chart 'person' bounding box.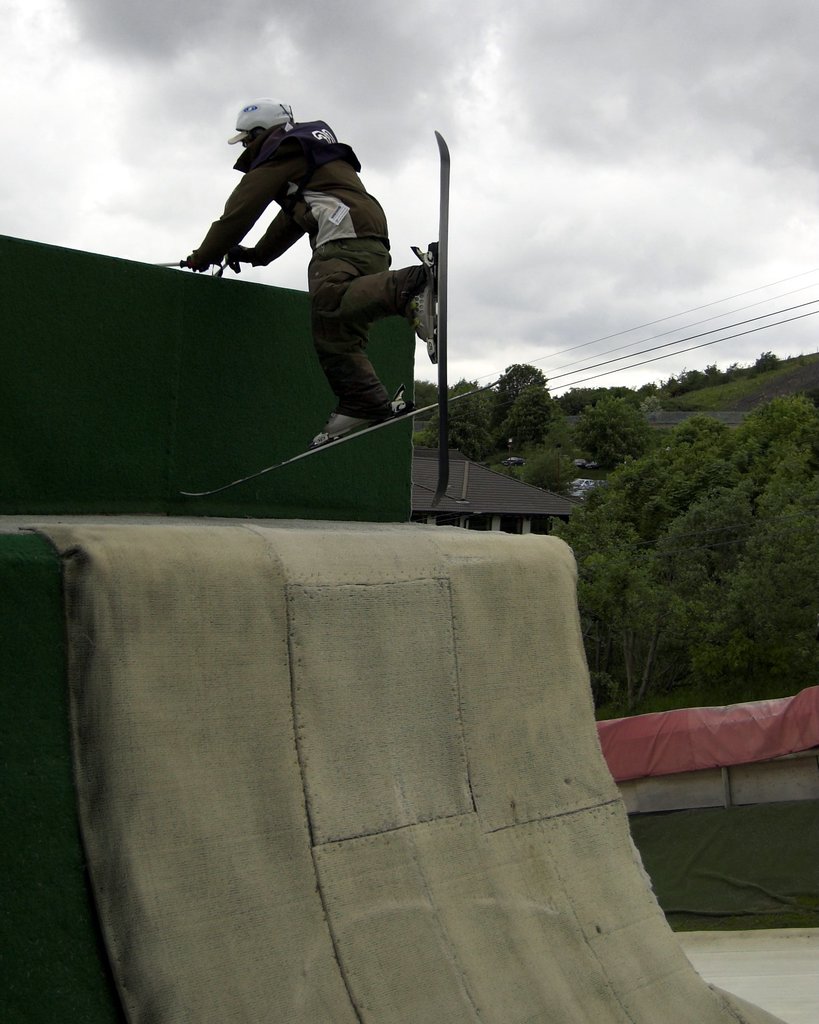
Charted: bbox=(193, 93, 441, 497).
